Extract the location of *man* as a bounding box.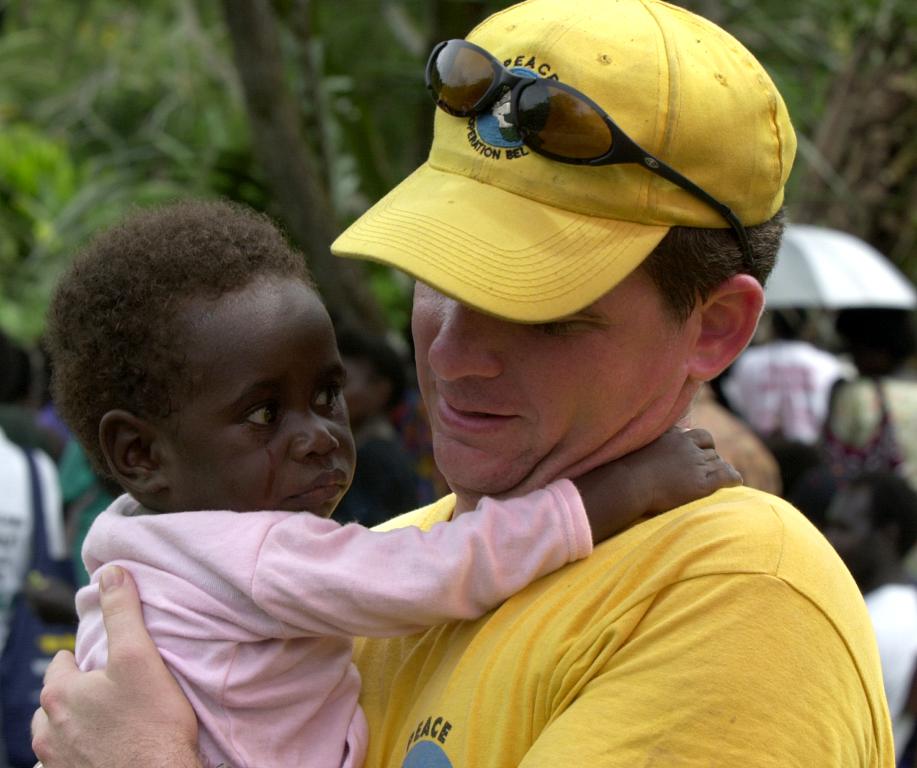
l=28, t=0, r=896, b=767.
